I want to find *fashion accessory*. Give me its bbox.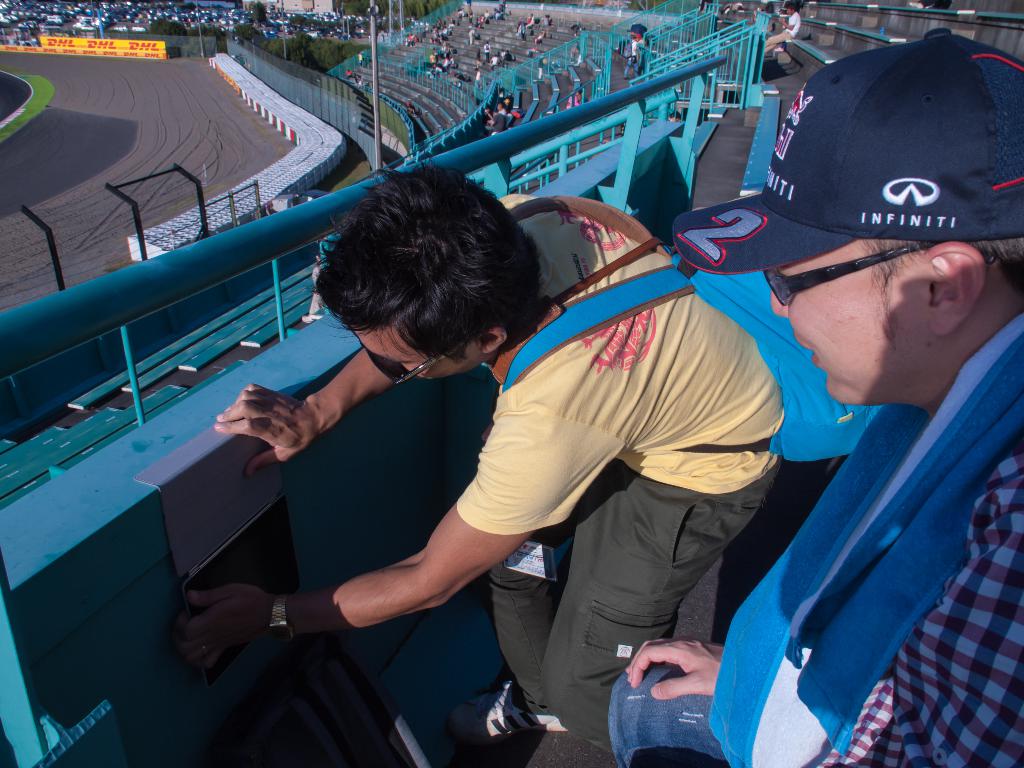
(left=670, top=27, right=1023, bottom=275).
